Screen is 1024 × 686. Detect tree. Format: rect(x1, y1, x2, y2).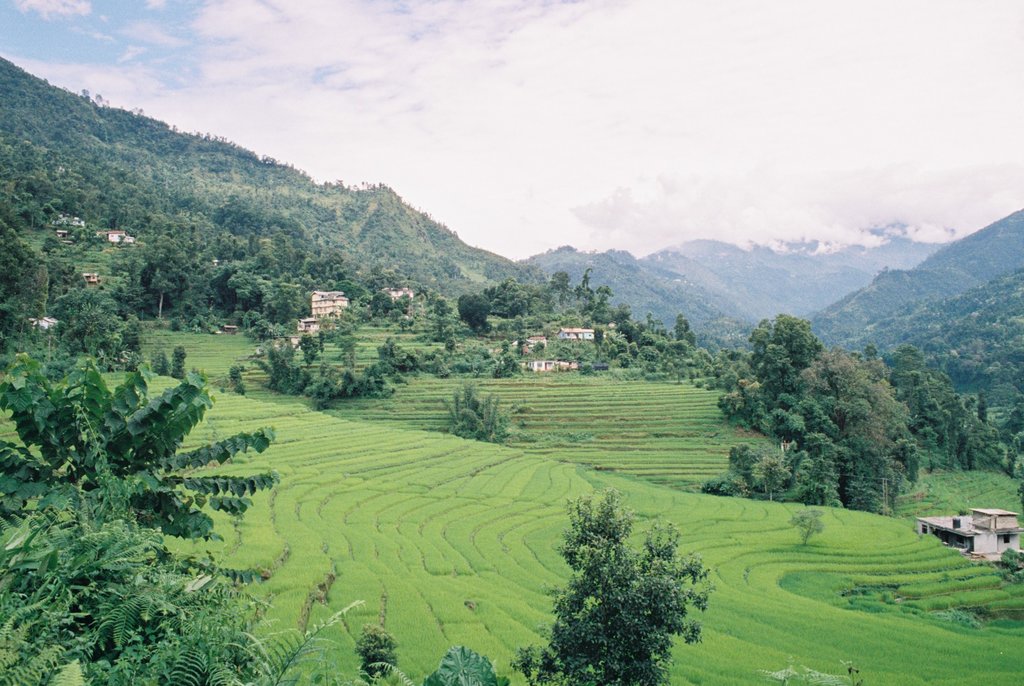
rect(192, 258, 314, 355).
